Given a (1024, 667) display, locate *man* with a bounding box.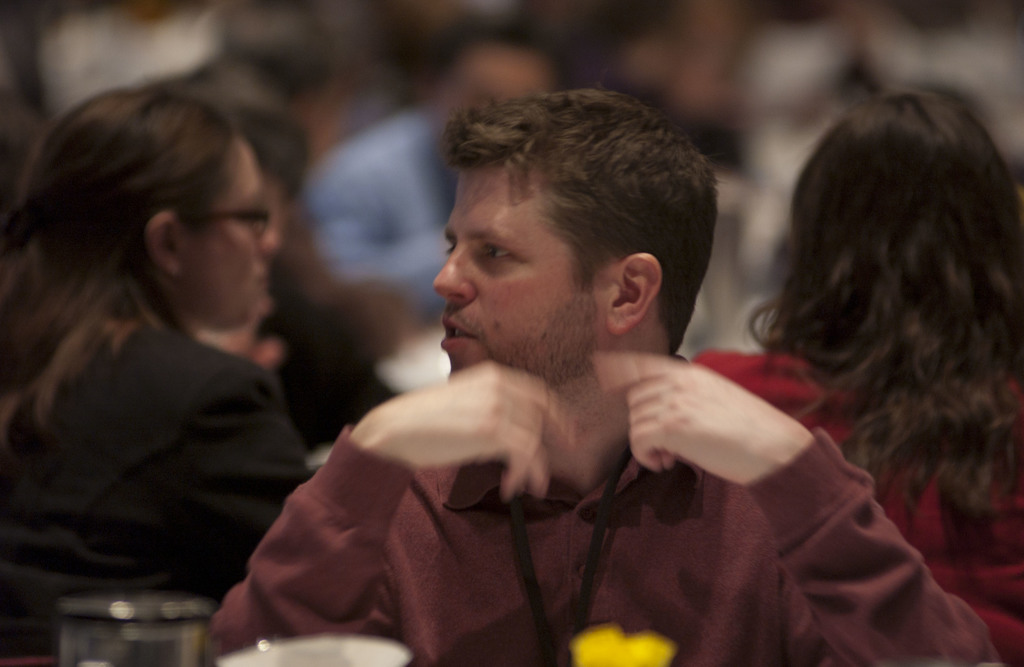
Located: detection(196, 79, 1006, 666).
